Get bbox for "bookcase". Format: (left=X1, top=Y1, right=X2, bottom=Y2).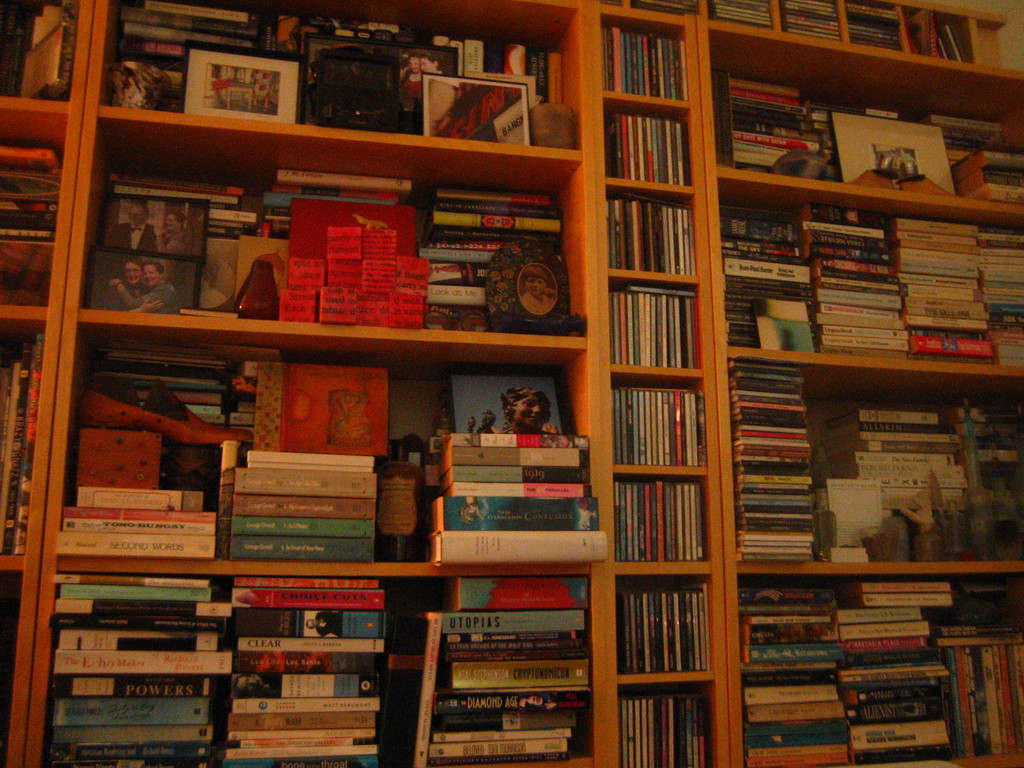
(left=40, top=22, right=991, bottom=762).
